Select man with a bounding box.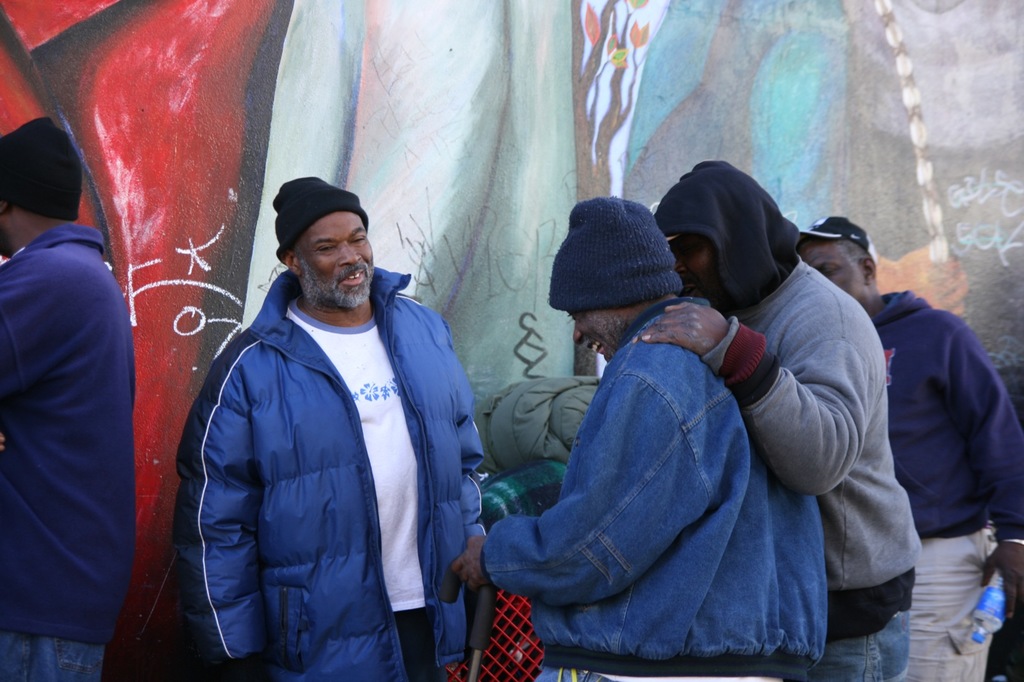
<bbox>0, 100, 134, 681</bbox>.
